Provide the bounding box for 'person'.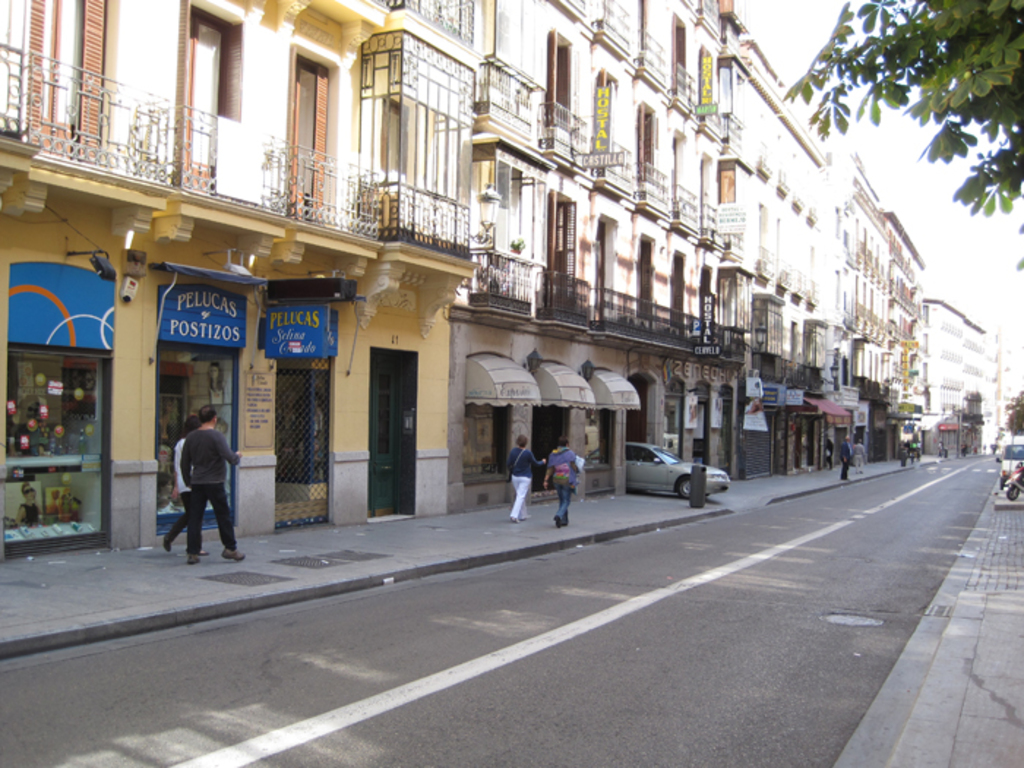
bbox(541, 442, 585, 527).
